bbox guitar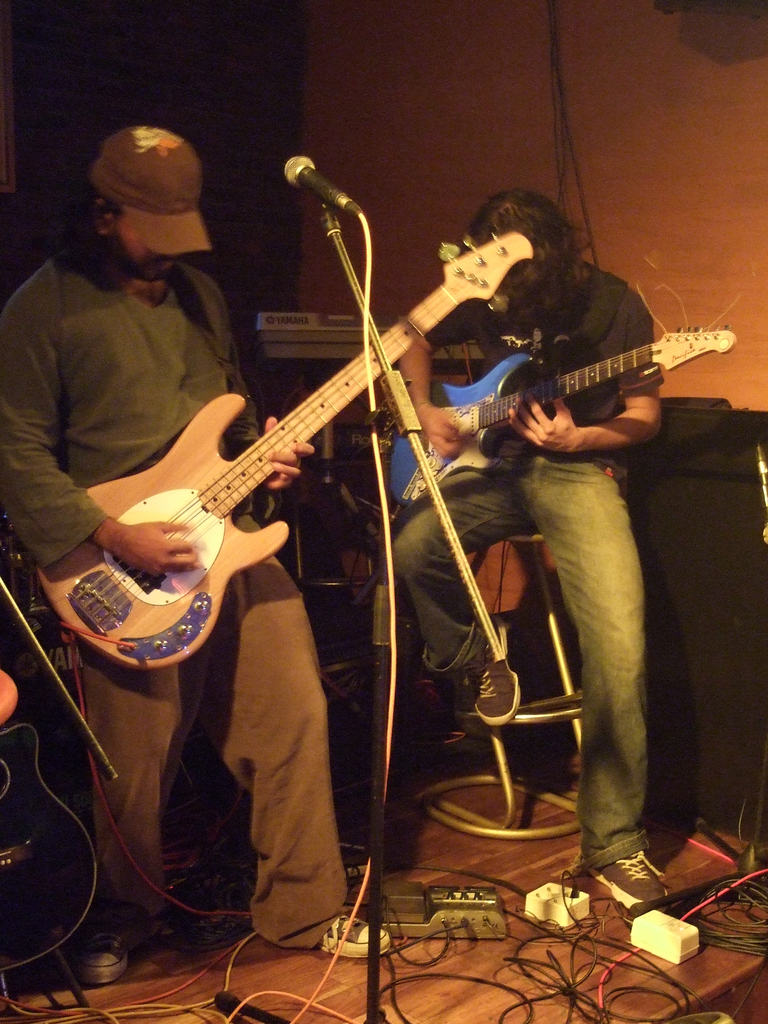
0, 694, 117, 979
